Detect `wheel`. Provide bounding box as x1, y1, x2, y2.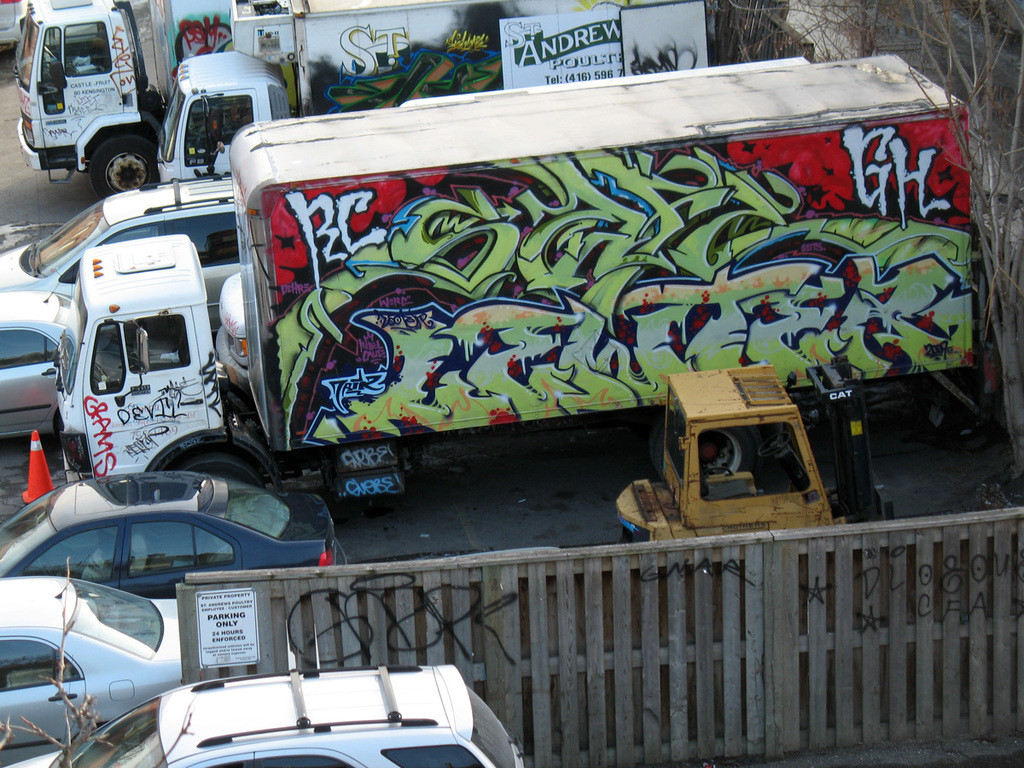
177, 455, 265, 488.
